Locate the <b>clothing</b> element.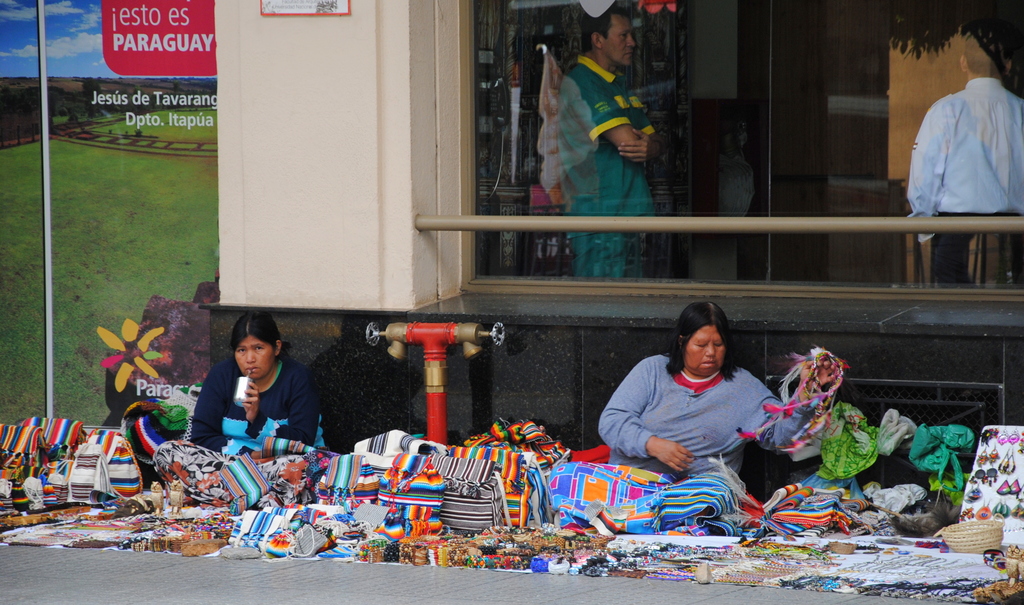
Element bbox: [595,359,819,503].
